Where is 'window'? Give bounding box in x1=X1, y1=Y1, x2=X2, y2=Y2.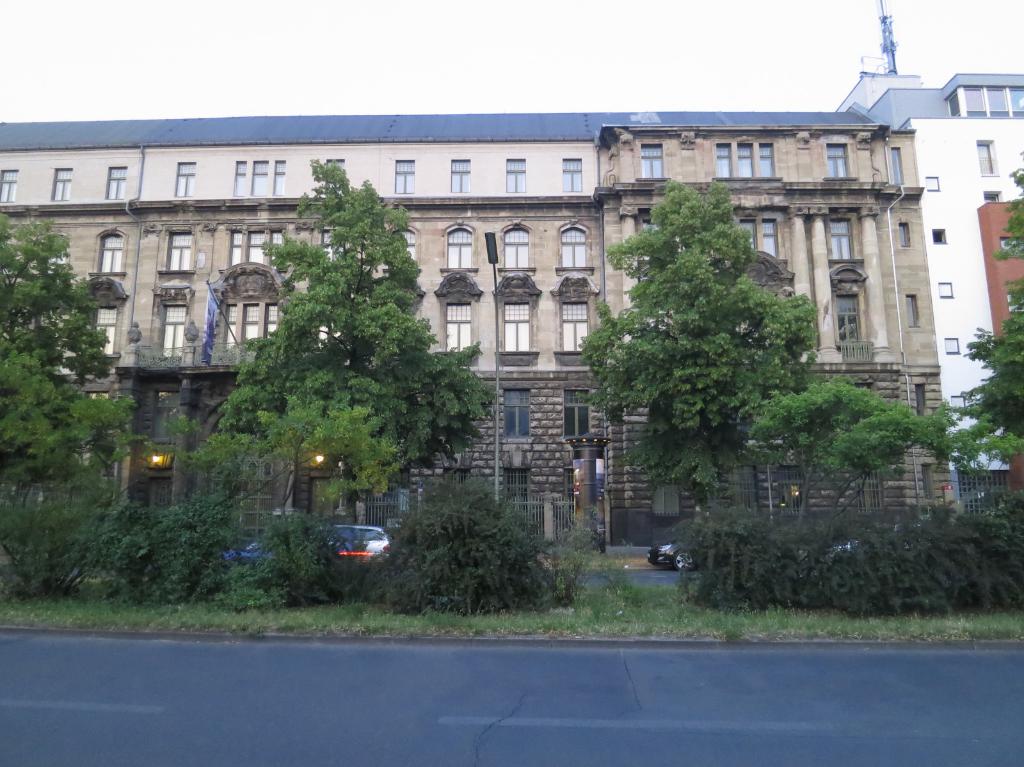
x1=220, y1=304, x2=279, y2=349.
